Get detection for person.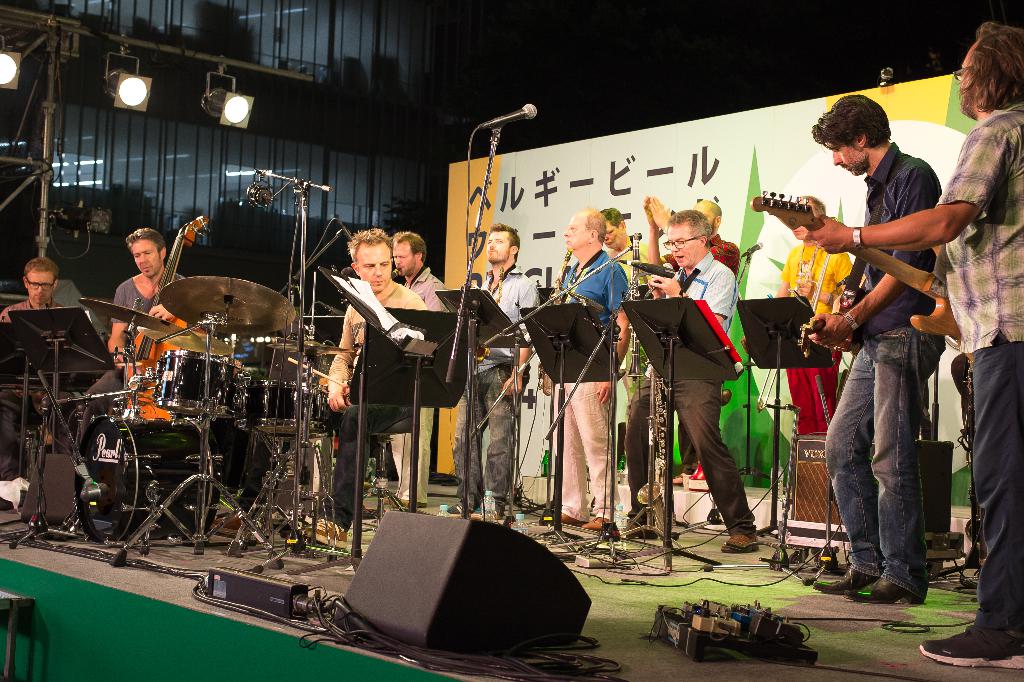
Detection: <bbox>298, 225, 427, 571</bbox>.
